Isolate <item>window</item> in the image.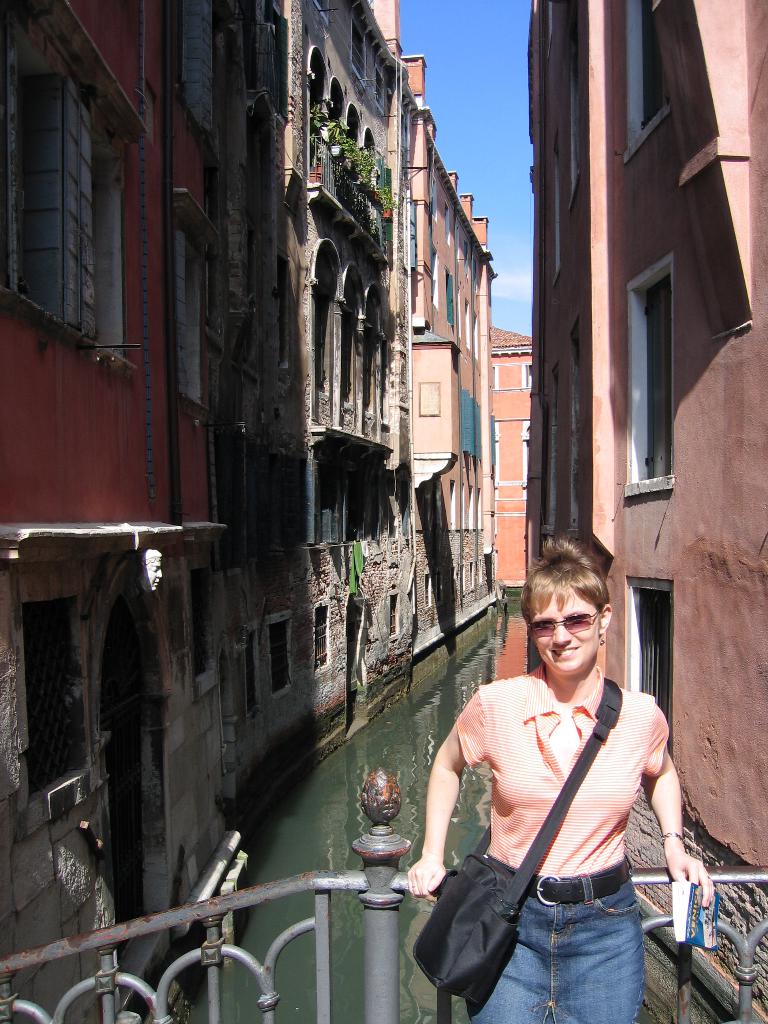
Isolated region: bbox=(628, 0, 673, 155).
